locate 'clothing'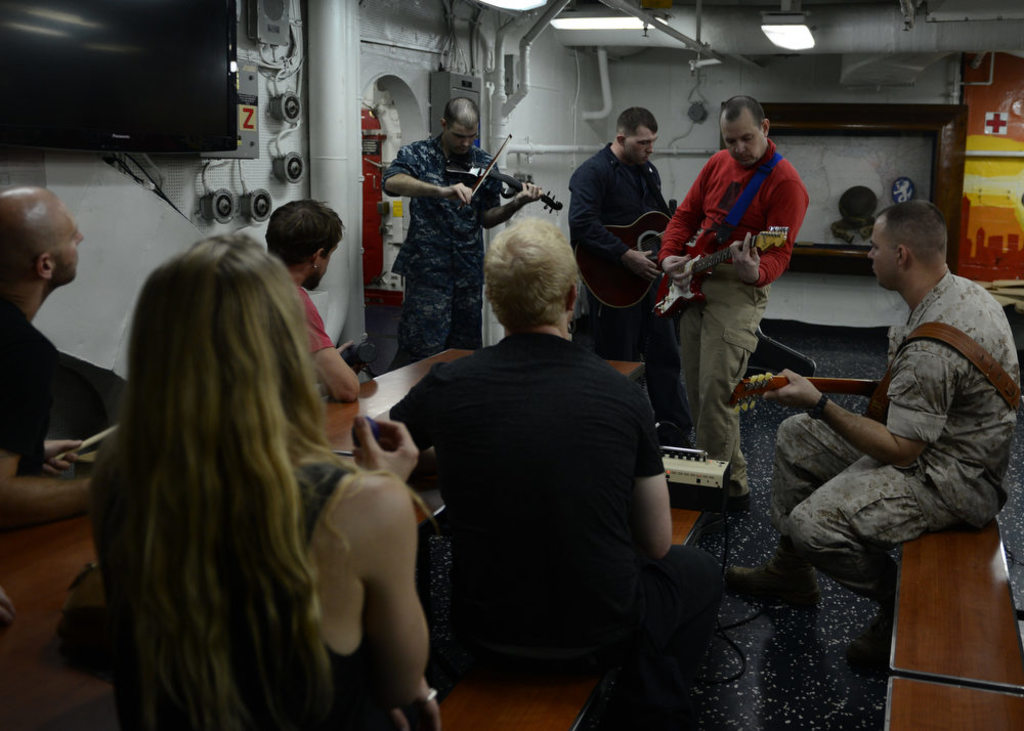
crop(120, 469, 409, 730)
